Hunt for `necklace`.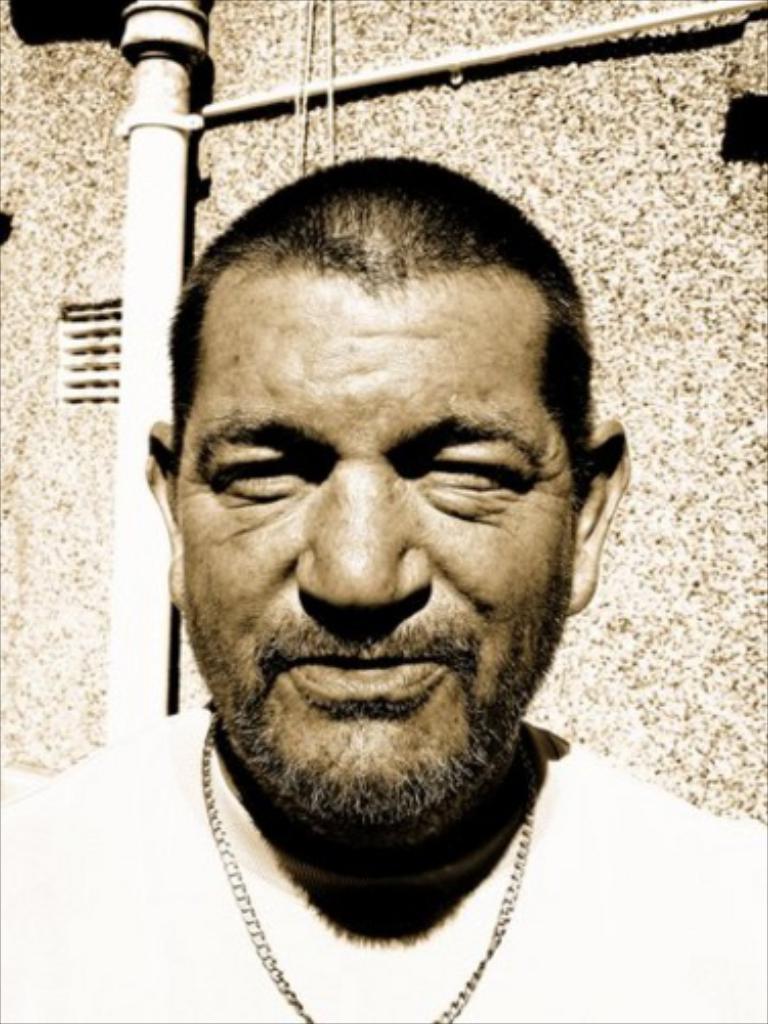
Hunted down at region(199, 719, 532, 1022).
